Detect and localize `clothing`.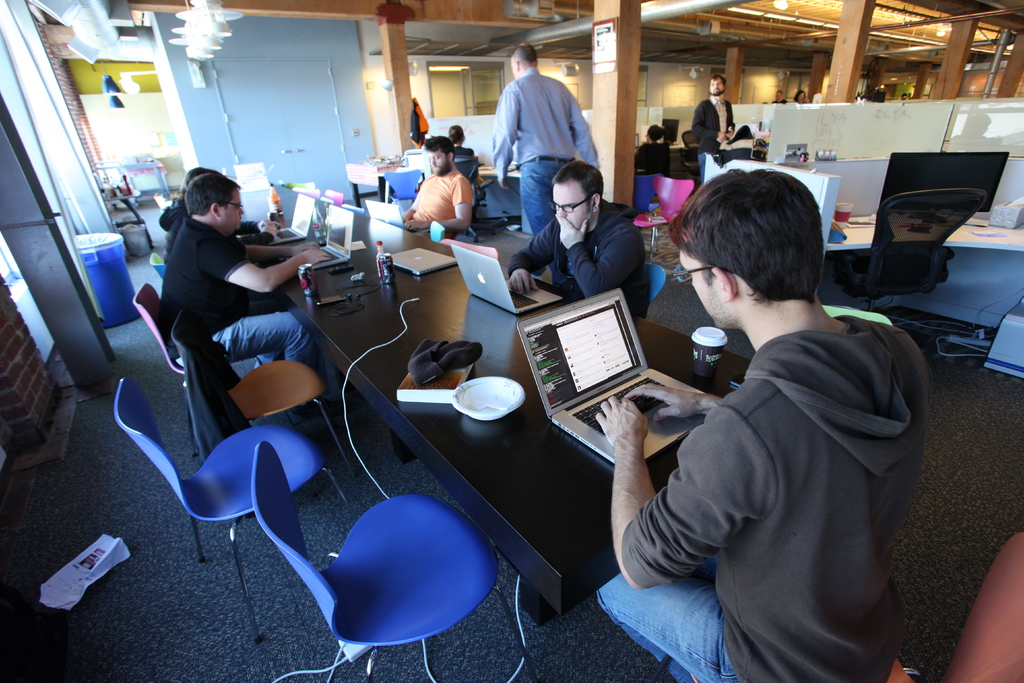
Localized at [x1=404, y1=176, x2=470, y2=240].
